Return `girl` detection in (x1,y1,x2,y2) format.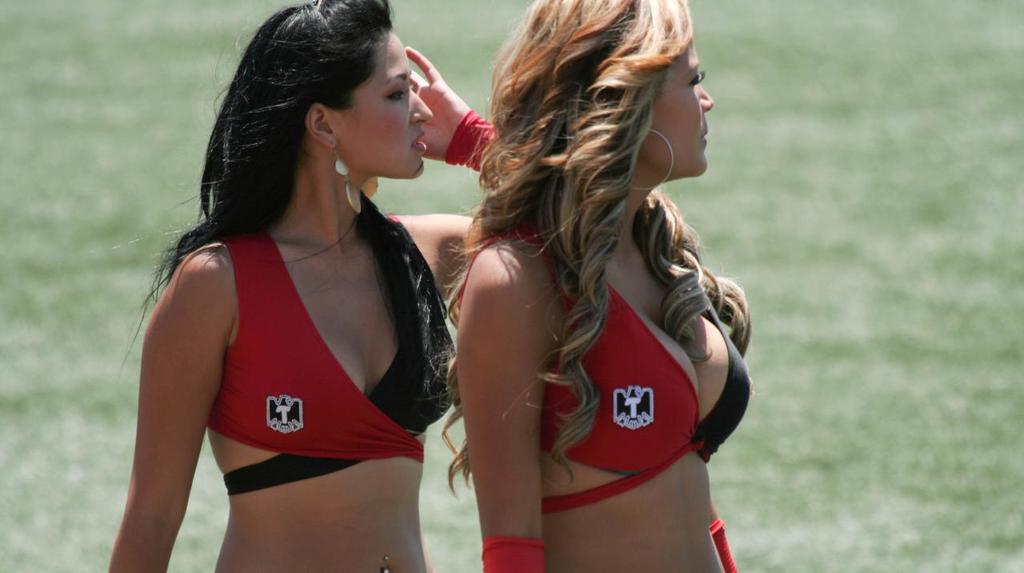
(106,0,498,572).
